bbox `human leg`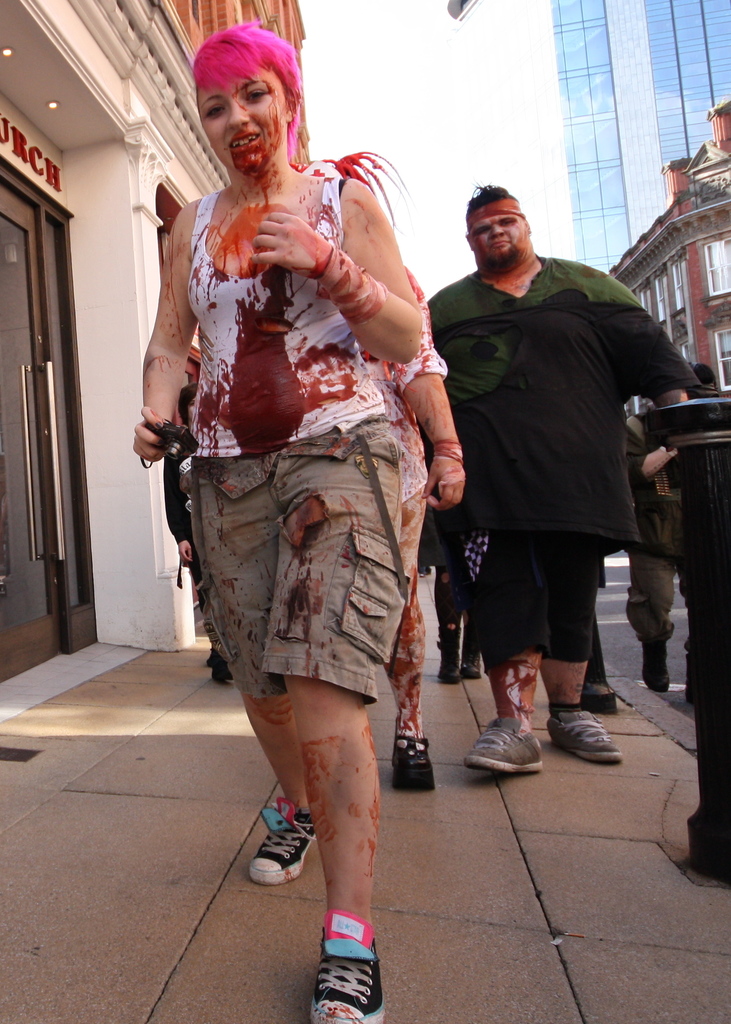
bbox=[545, 496, 611, 762]
